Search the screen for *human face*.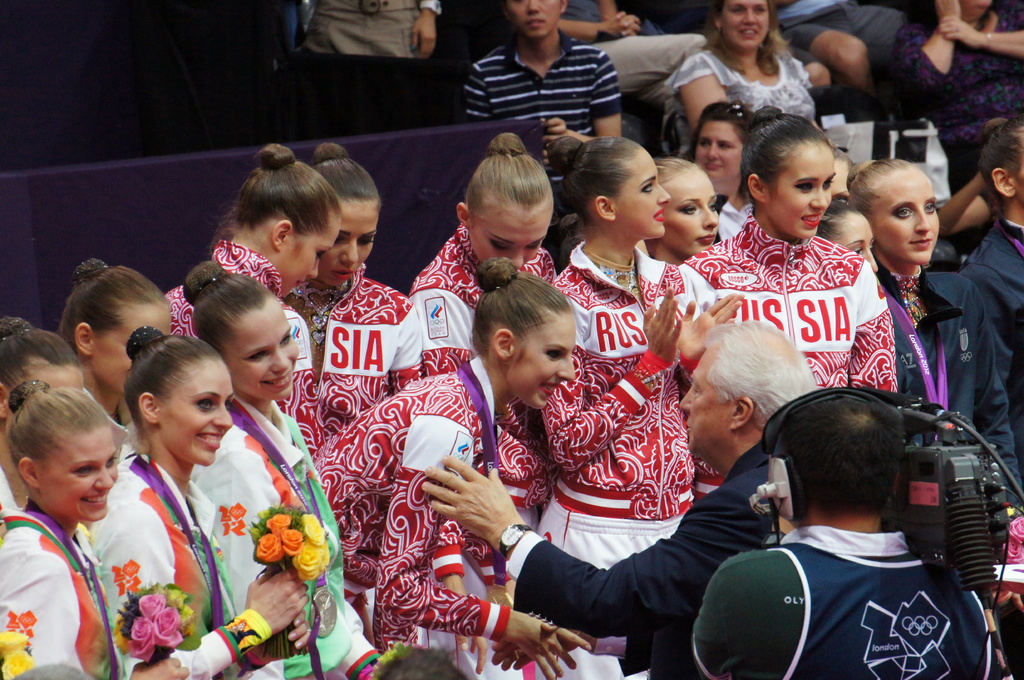
Found at pyautogui.locateOnScreen(762, 140, 834, 237).
